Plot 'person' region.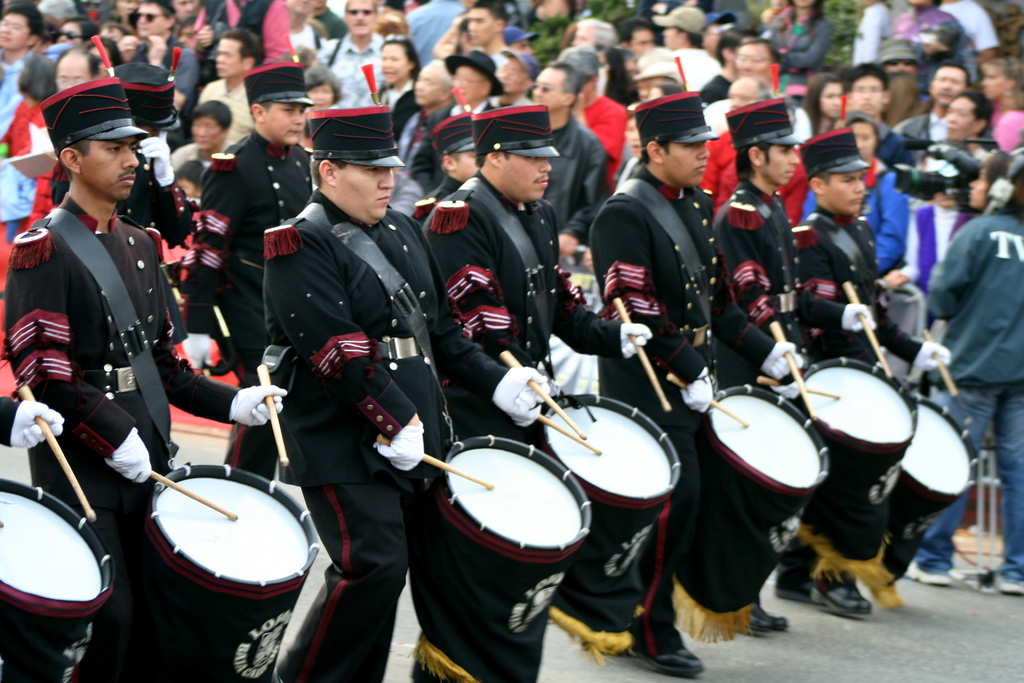
Plotted at x1=420, y1=78, x2=663, y2=682.
